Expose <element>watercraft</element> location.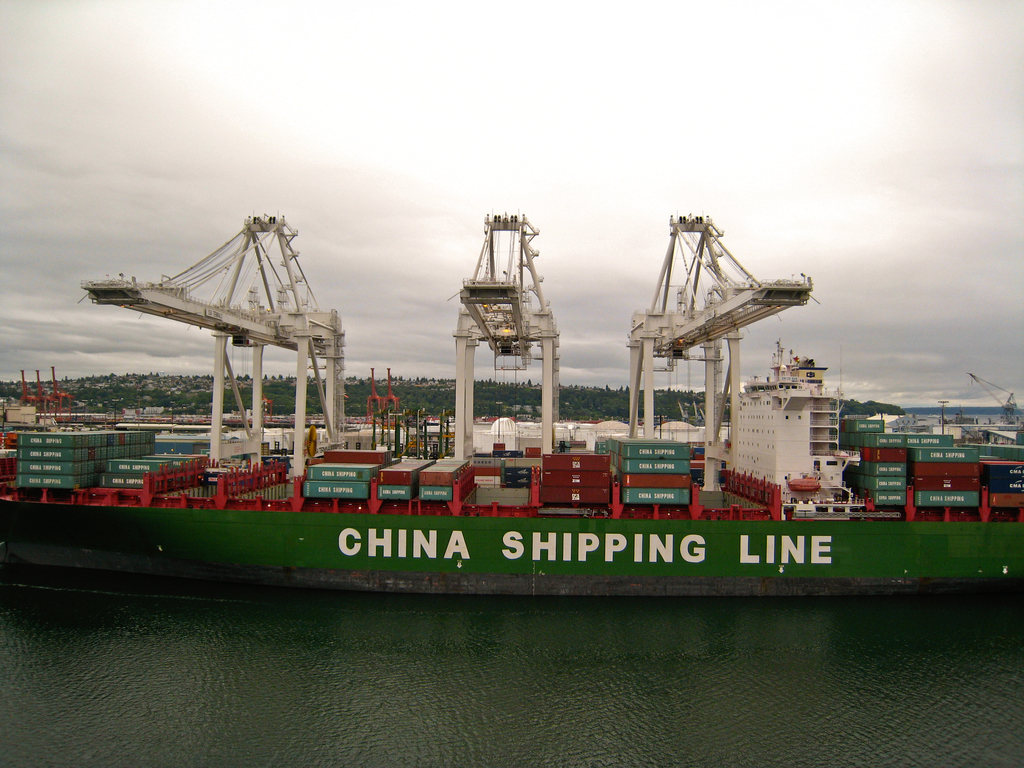
Exposed at select_region(0, 196, 1023, 598).
